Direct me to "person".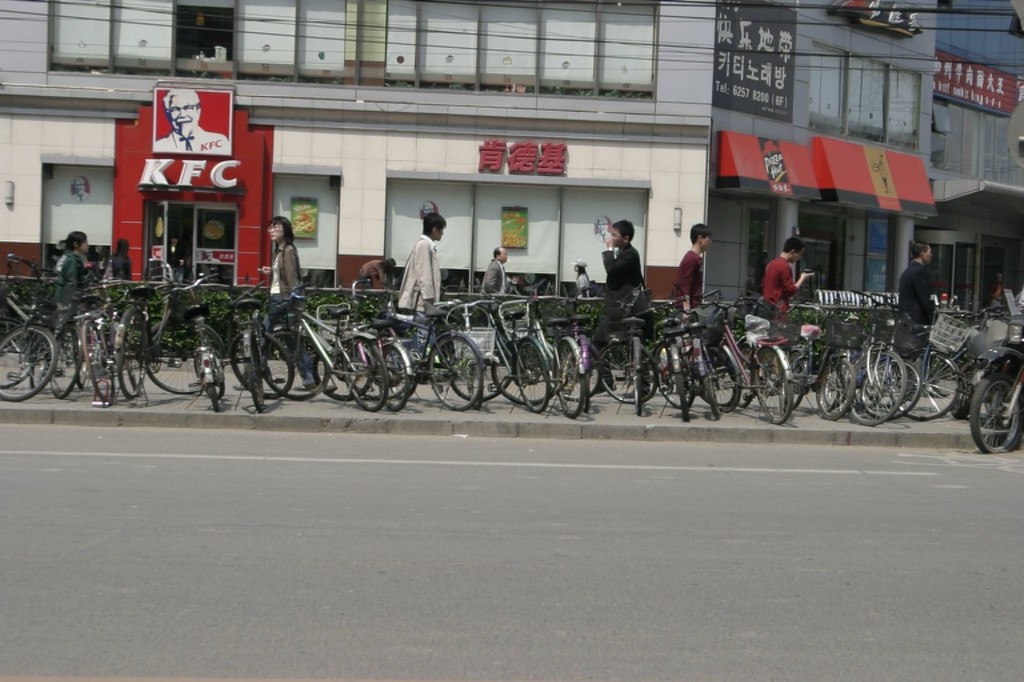
Direction: bbox=[37, 231, 91, 374].
